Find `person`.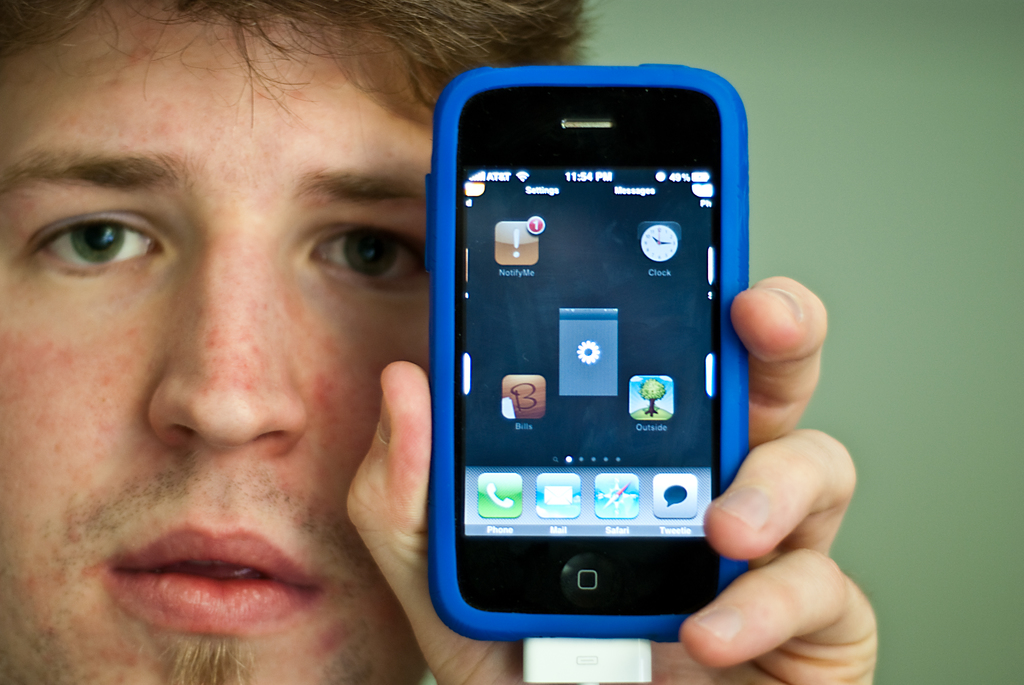
x1=0 y1=0 x2=877 y2=684.
